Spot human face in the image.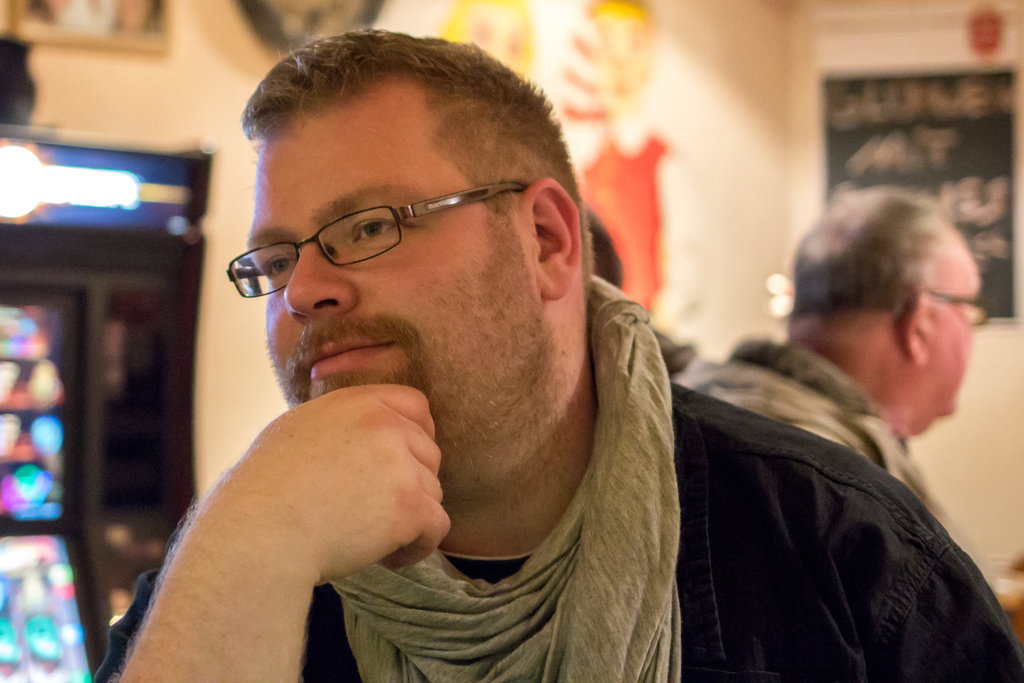
human face found at {"x1": 908, "y1": 236, "x2": 984, "y2": 409}.
